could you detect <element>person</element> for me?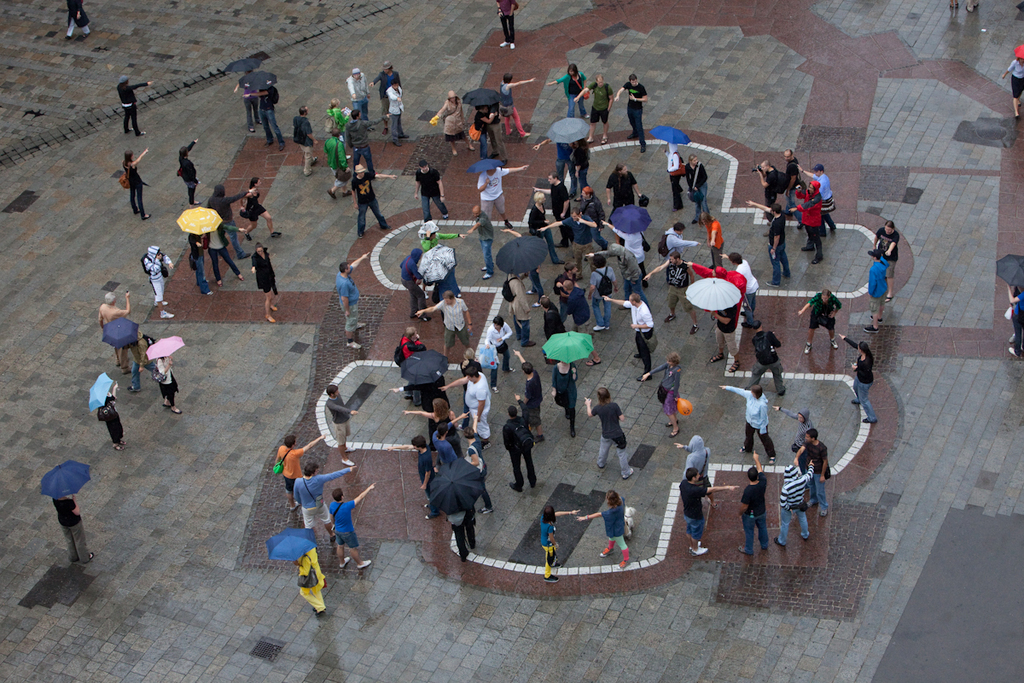
Detection result: x1=719, y1=386, x2=782, y2=464.
